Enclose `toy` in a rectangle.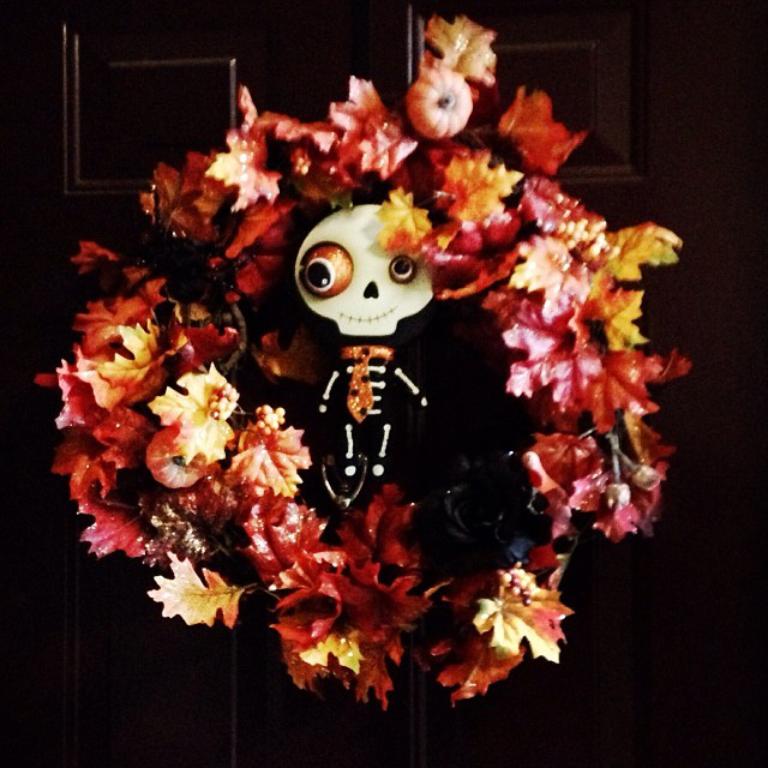
Rect(294, 204, 433, 474).
